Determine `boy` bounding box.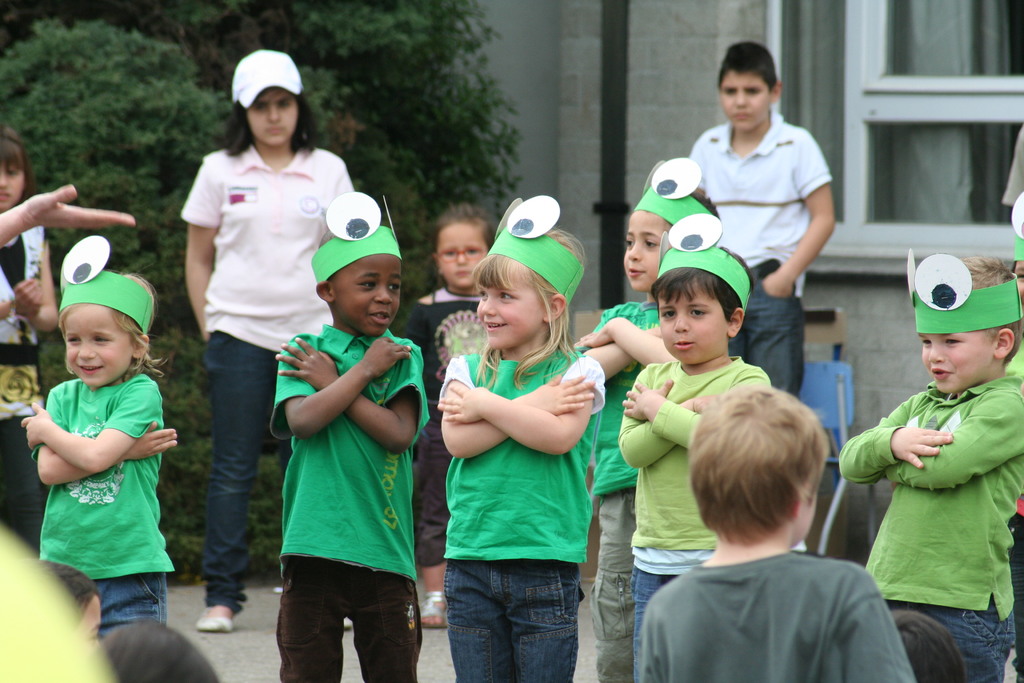
Determined: 637 383 915 682.
